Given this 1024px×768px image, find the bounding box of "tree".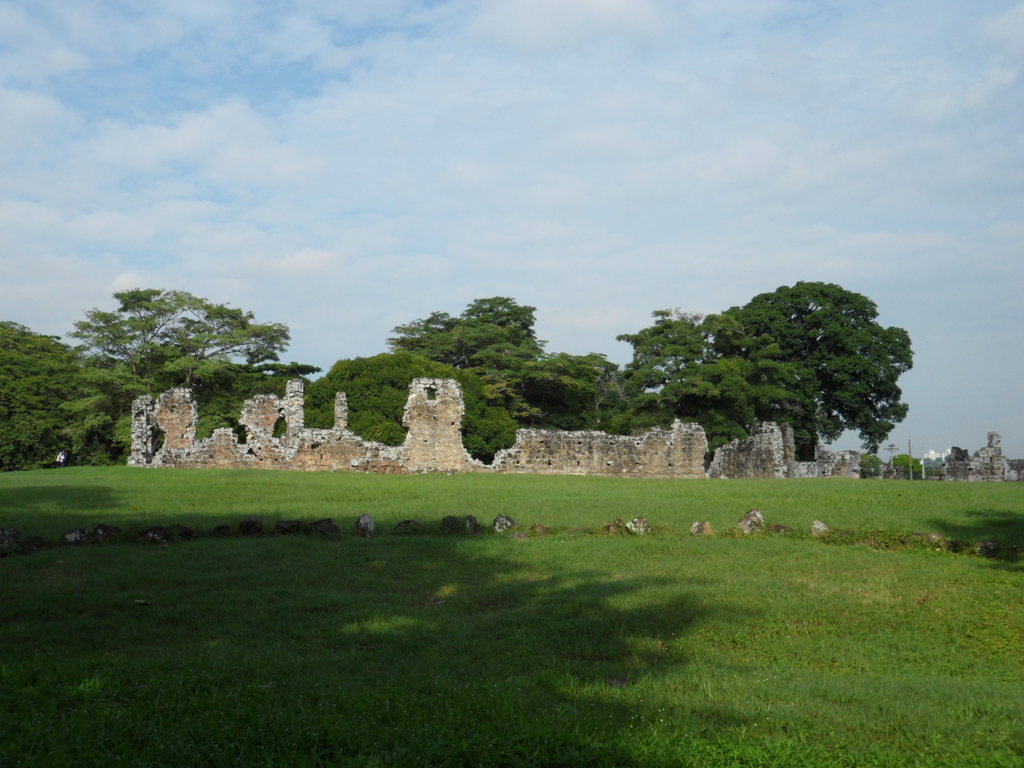
bbox=[51, 268, 294, 447].
